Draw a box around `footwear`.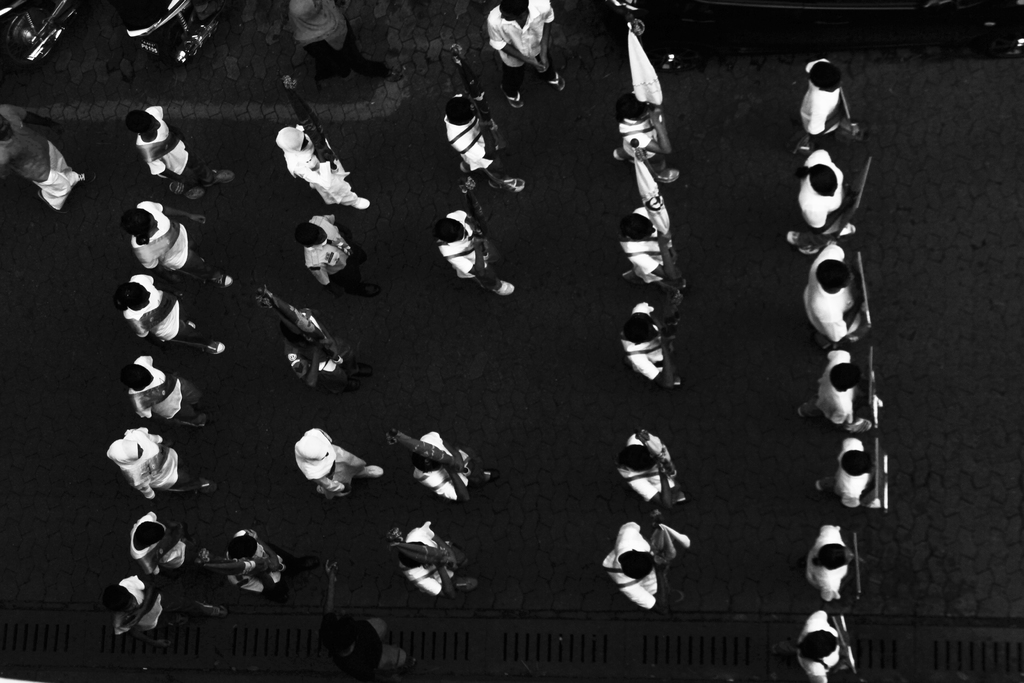
l=502, t=175, r=527, b=194.
